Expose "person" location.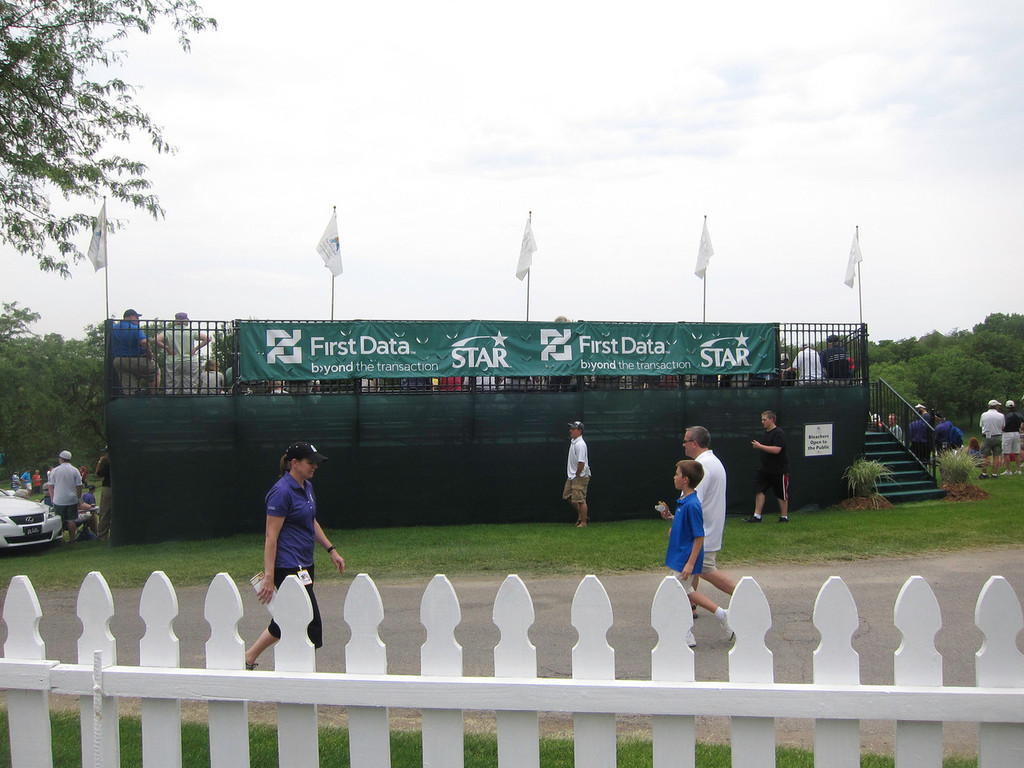
Exposed at {"x1": 46, "y1": 448, "x2": 79, "y2": 540}.
